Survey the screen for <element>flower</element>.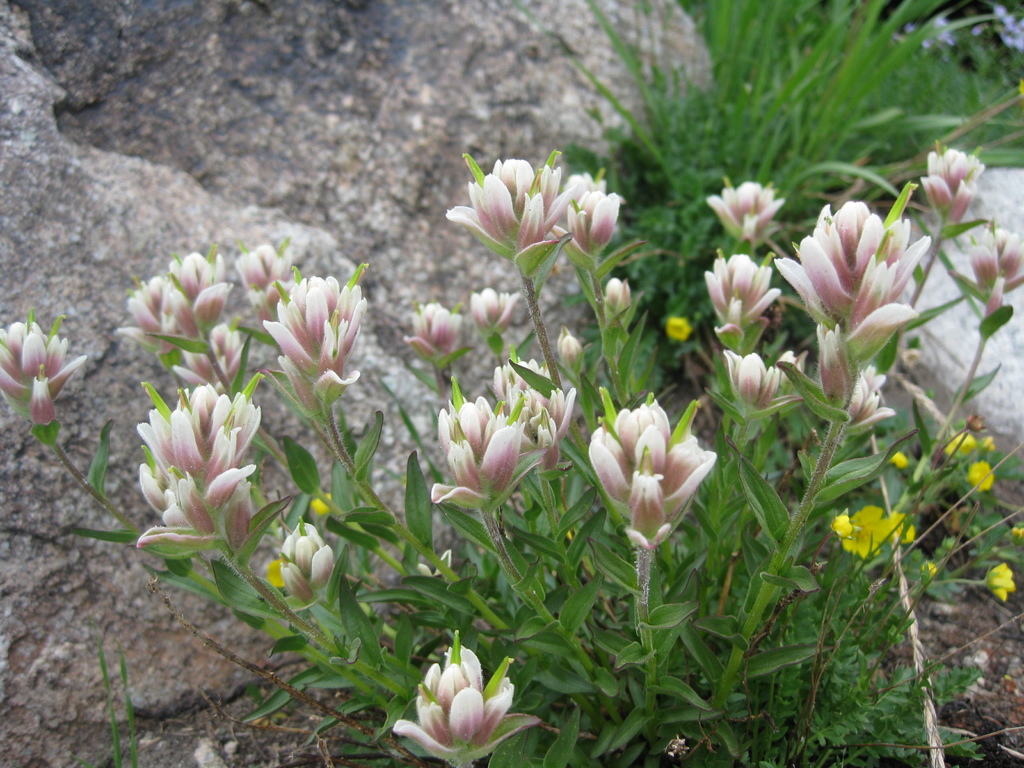
Survey found: (x1=818, y1=314, x2=849, y2=413).
